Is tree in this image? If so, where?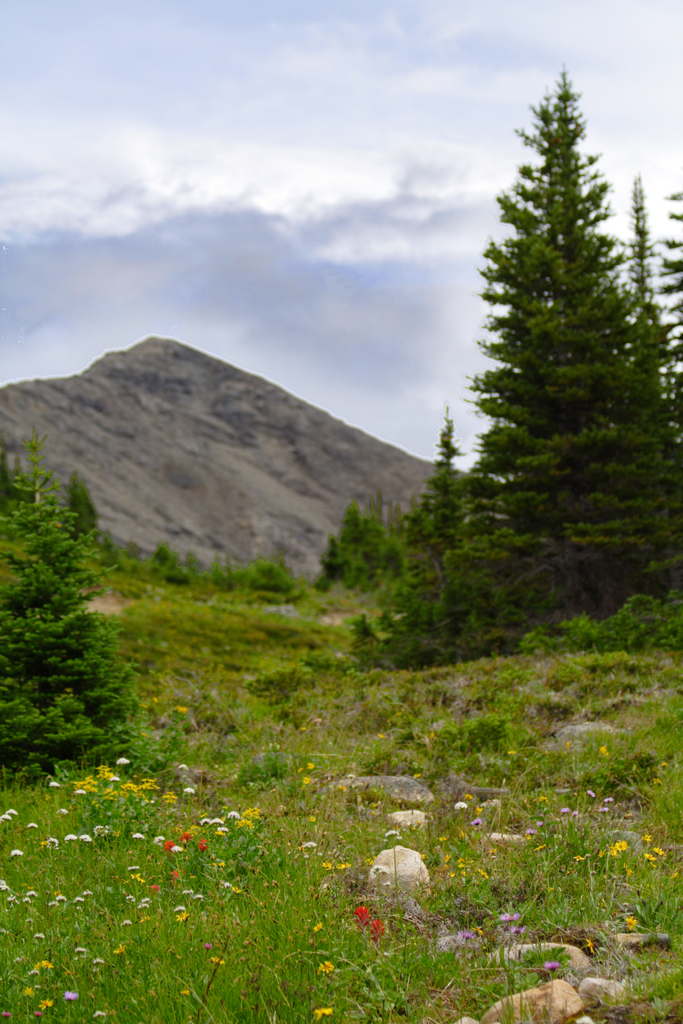
Yes, at [363,65,682,676].
